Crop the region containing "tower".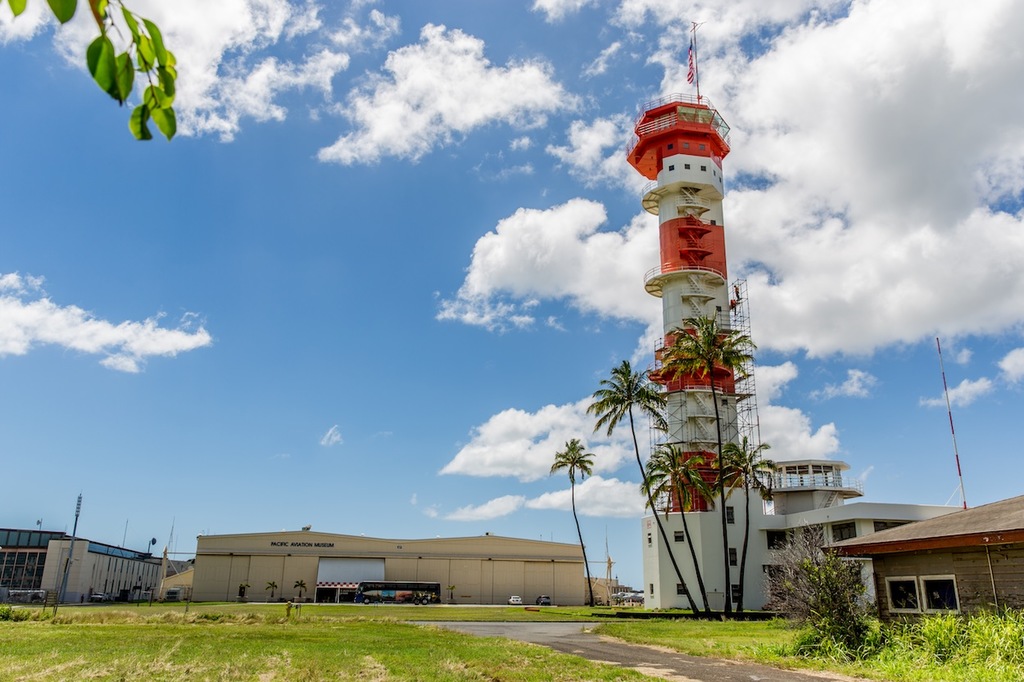
Crop region: 632, 80, 780, 513.
